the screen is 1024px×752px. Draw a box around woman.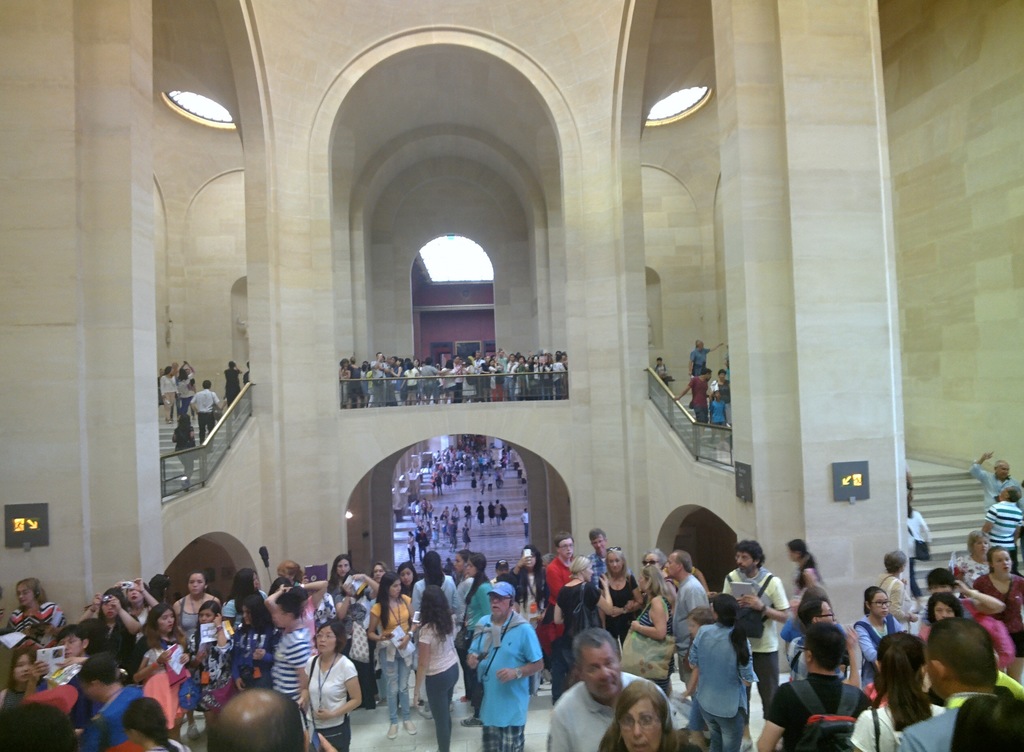
Rect(952, 530, 996, 598).
